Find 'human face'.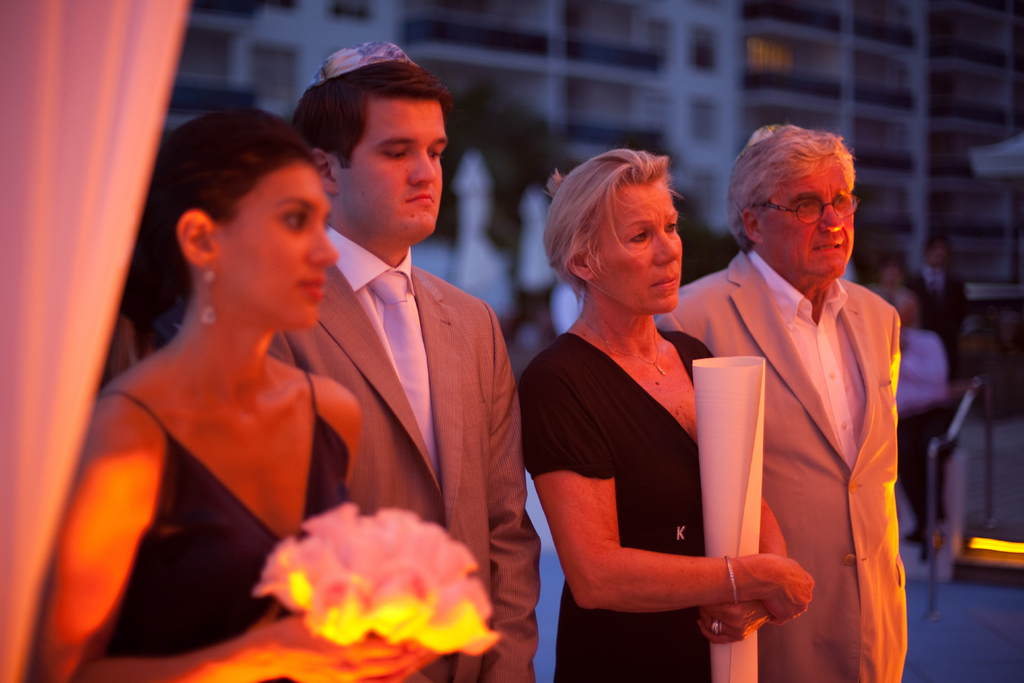
box=[221, 160, 333, 328].
